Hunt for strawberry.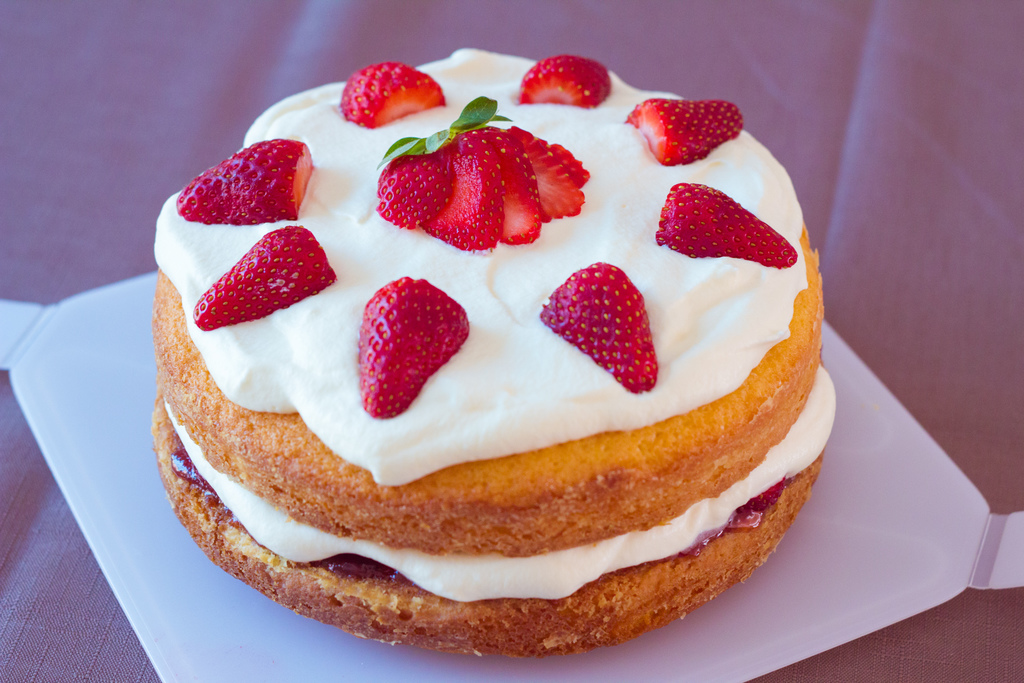
Hunted down at x1=504 y1=122 x2=592 y2=189.
